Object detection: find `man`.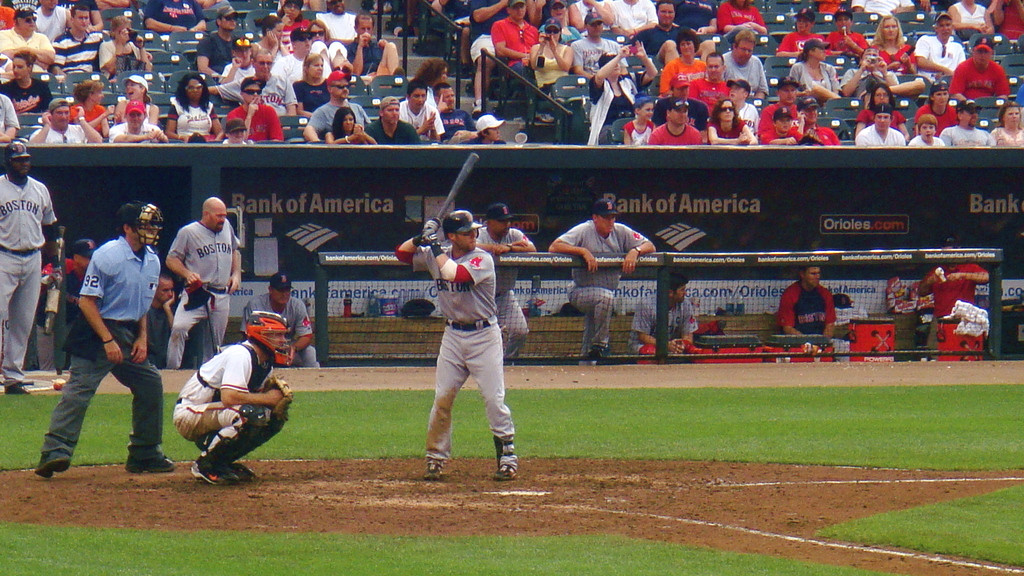
(245, 271, 317, 367).
